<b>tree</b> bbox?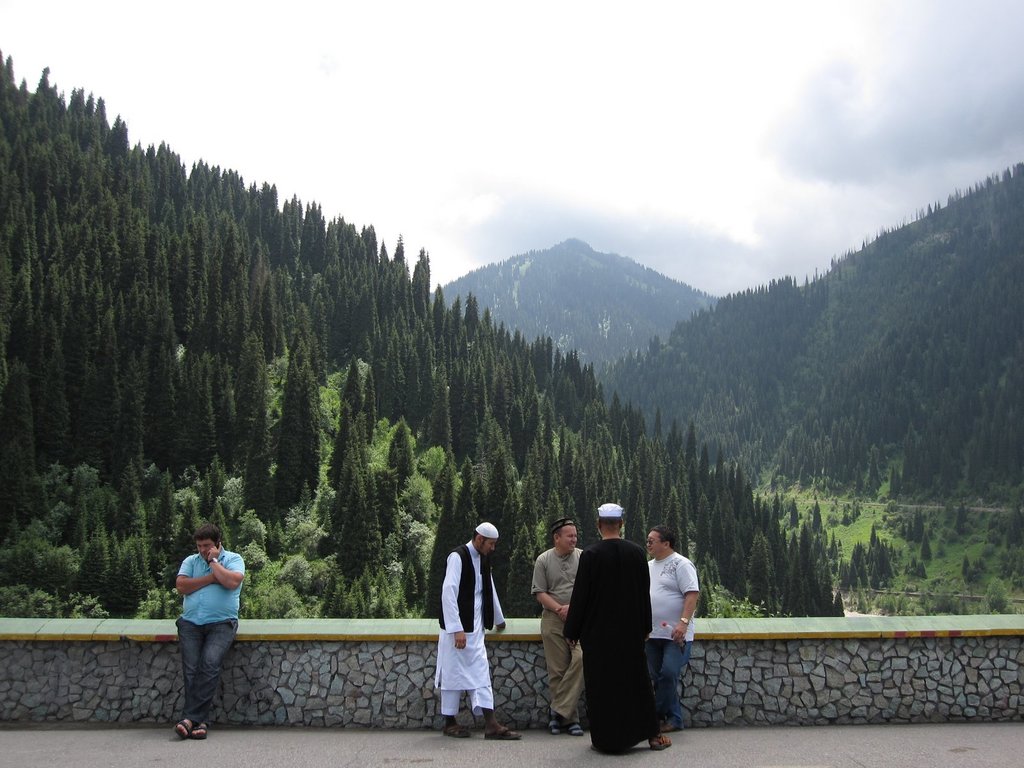
bbox=(603, 156, 1023, 502)
